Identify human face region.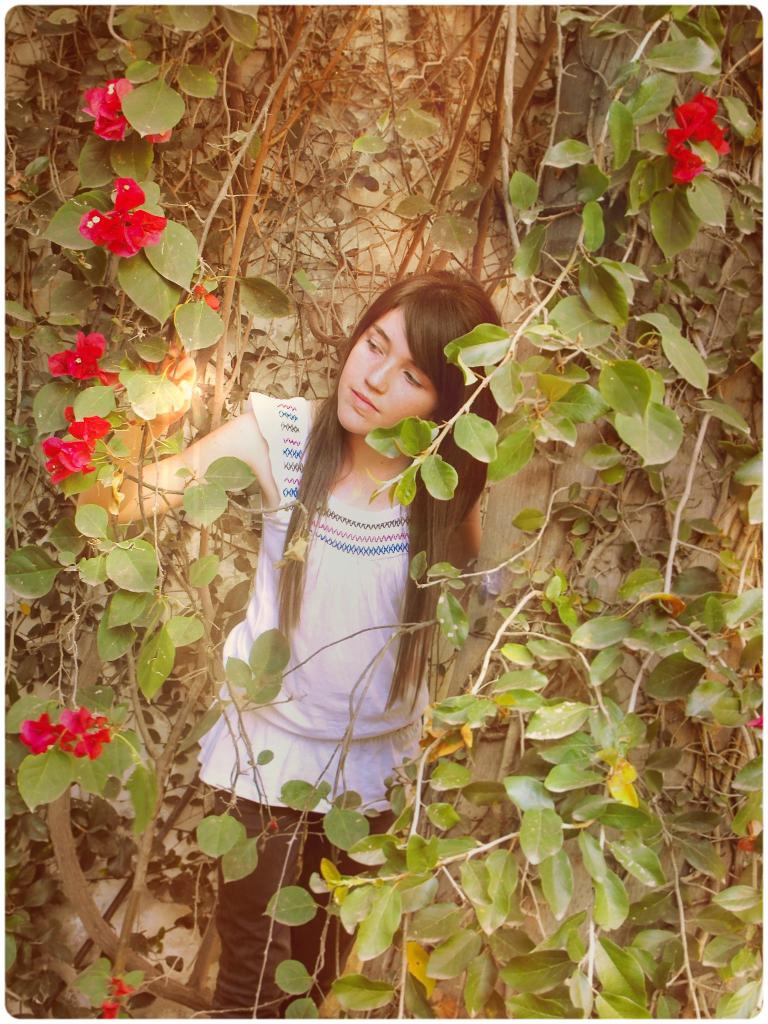
Region: {"left": 336, "top": 310, "right": 437, "bottom": 438}.
